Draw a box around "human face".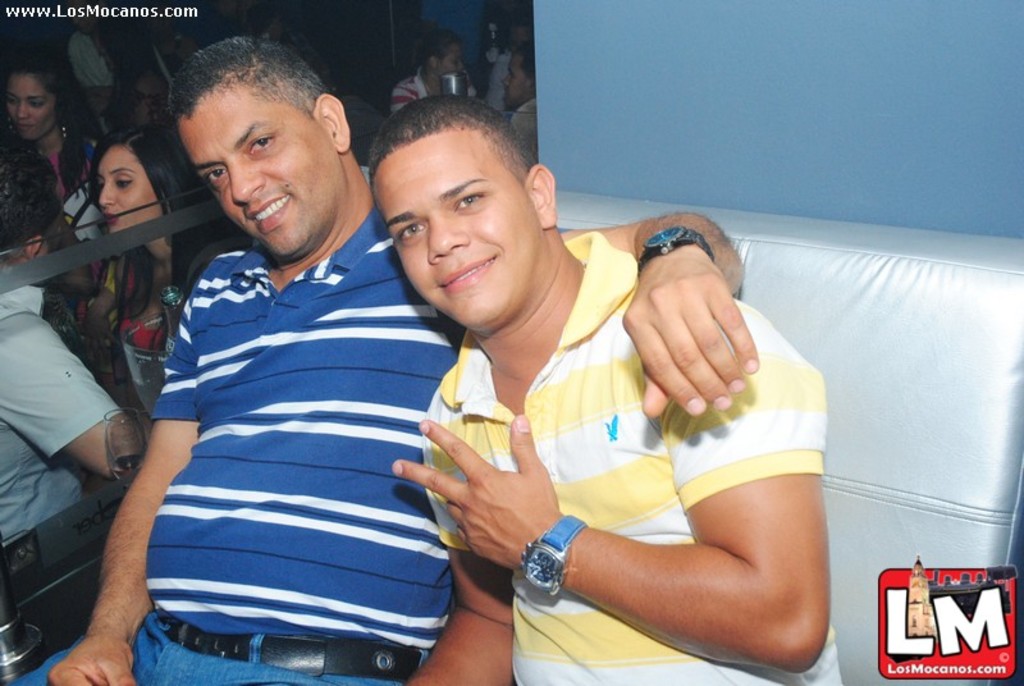
<box>3,70,59,138</box>.
